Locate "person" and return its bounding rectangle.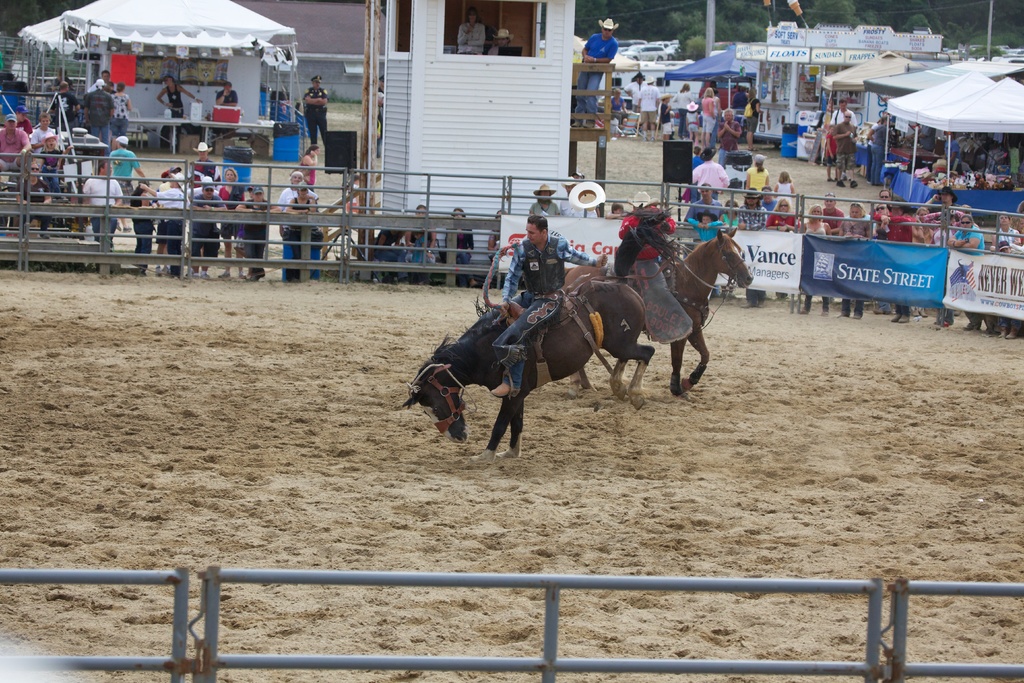
(x1=620, y1=194, x2=678, y2=283).
